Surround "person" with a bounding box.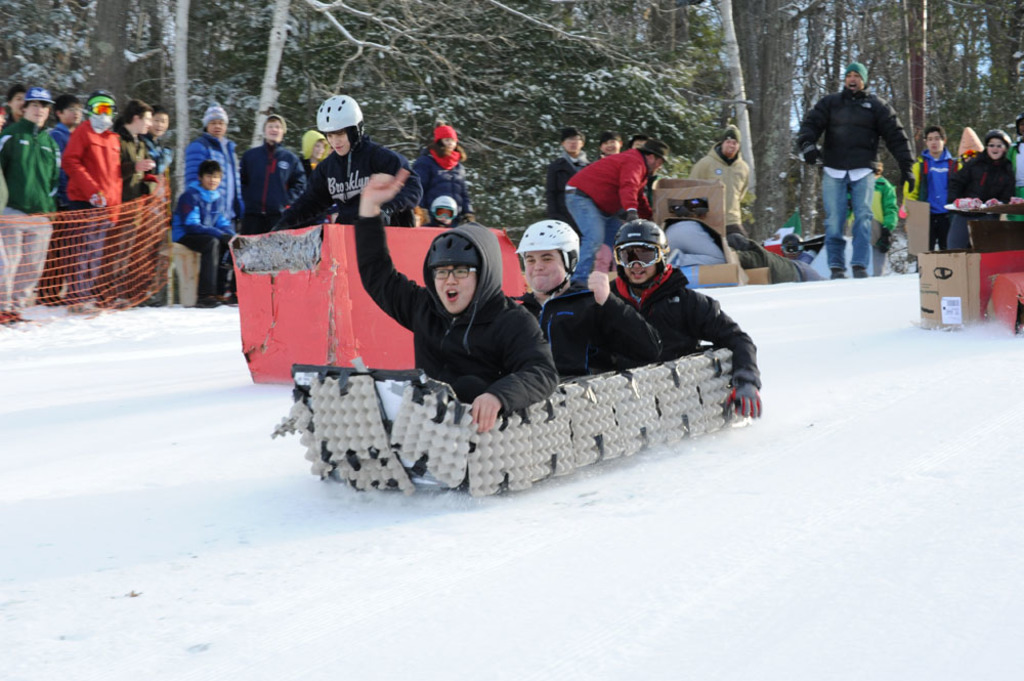
x1=243 y1=111 x2=305 y2=230.
